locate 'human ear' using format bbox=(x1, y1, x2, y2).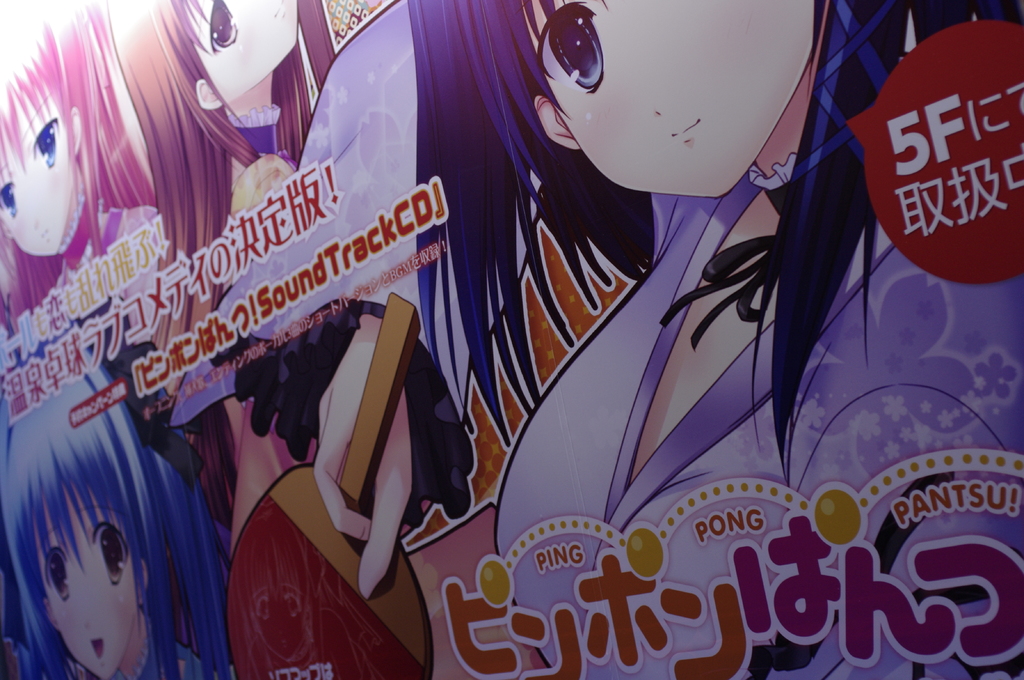
bbox=(138, 559, 151, 599).
